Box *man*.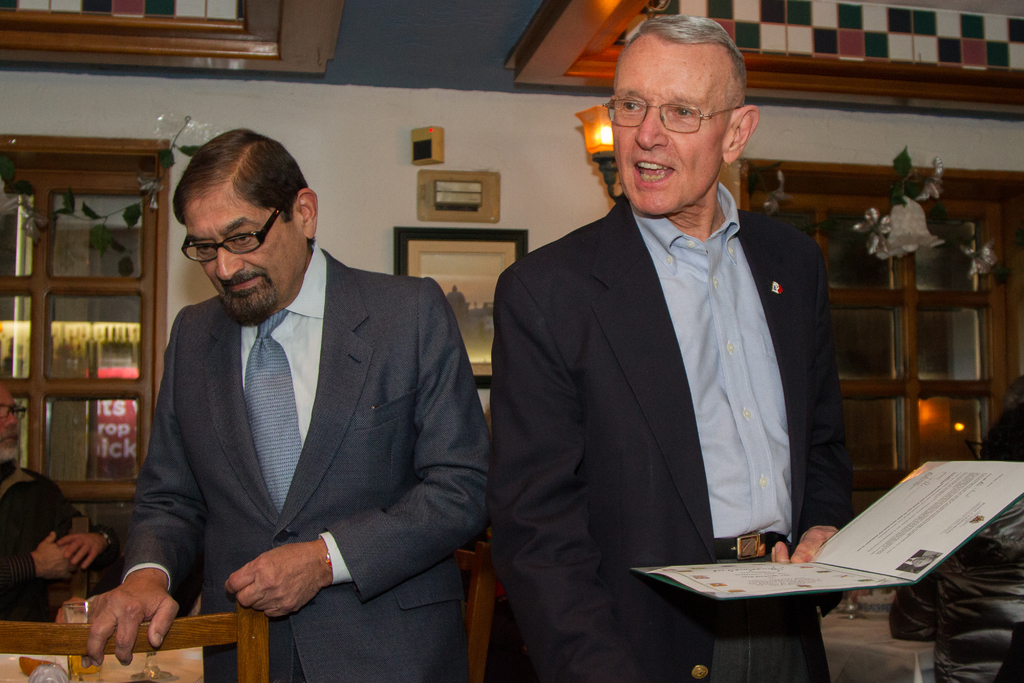
0/387/108/626.
